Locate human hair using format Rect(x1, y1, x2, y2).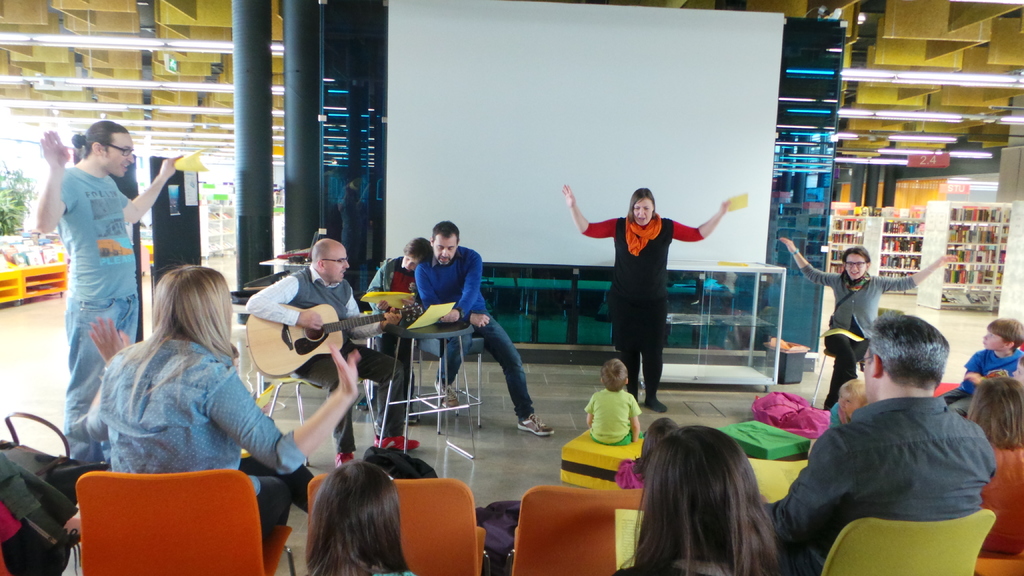
Rect(598, 362, 630, 392).
